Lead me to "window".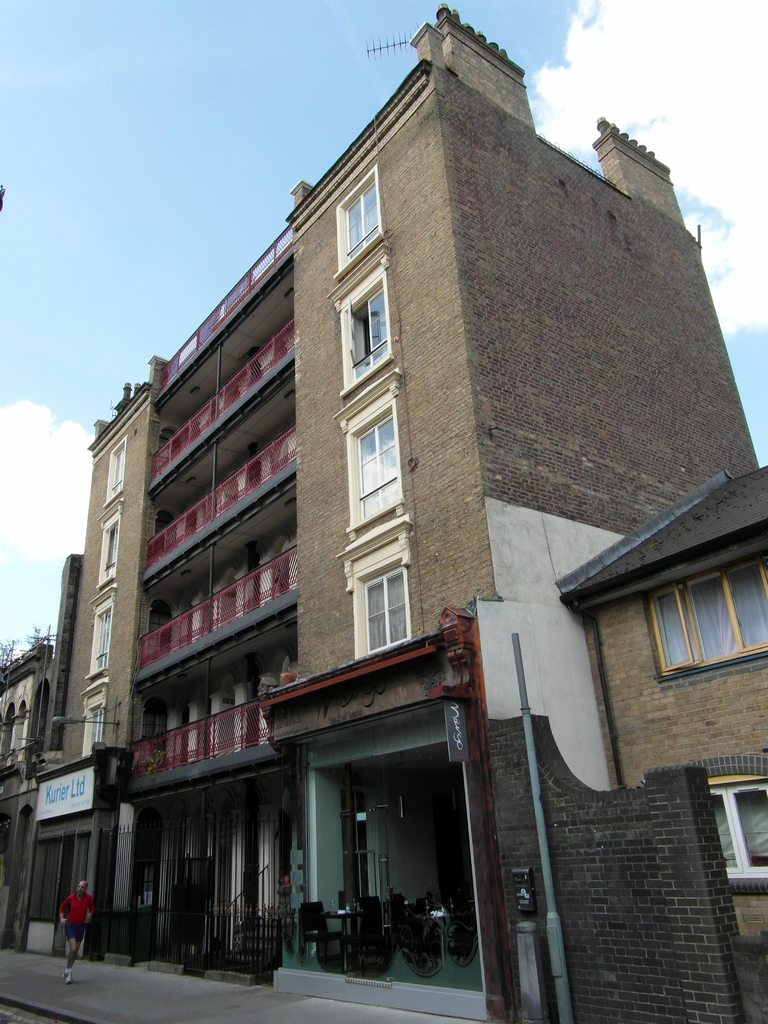
Lead to region(88, 579, 116, 677).
